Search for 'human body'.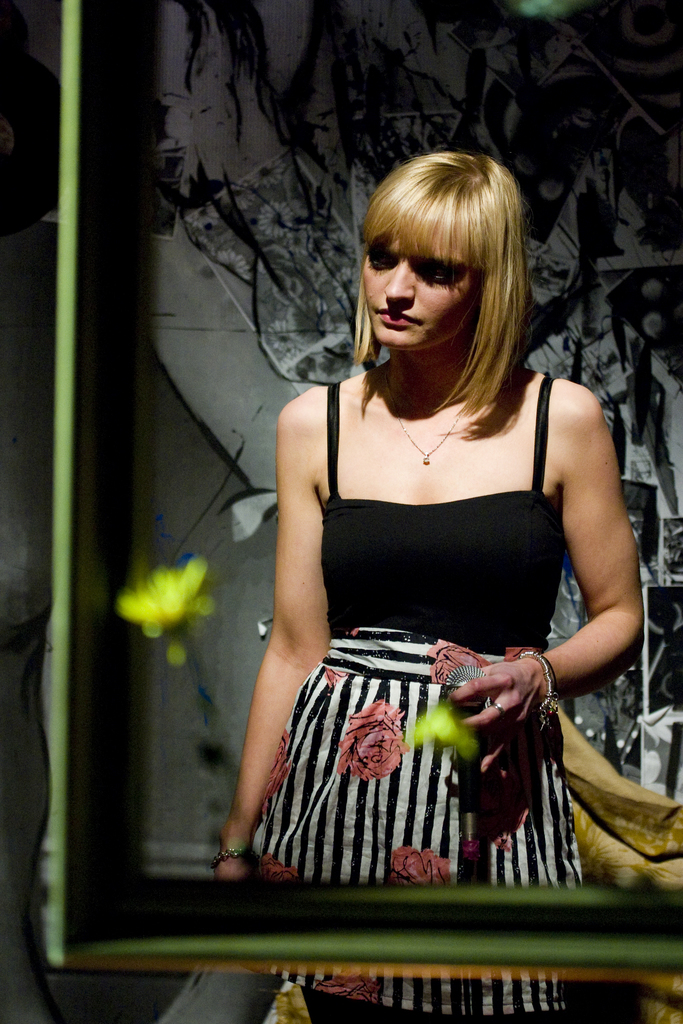
Found at BBox(186, 197, 620, 939).
